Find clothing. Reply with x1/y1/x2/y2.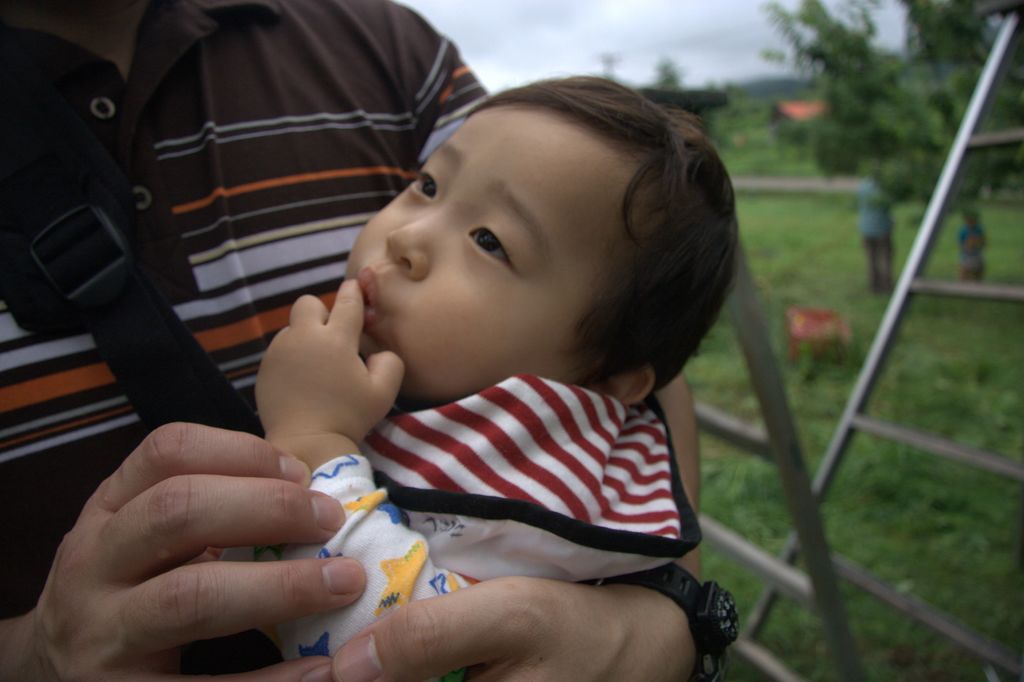
858/183/899/292.
